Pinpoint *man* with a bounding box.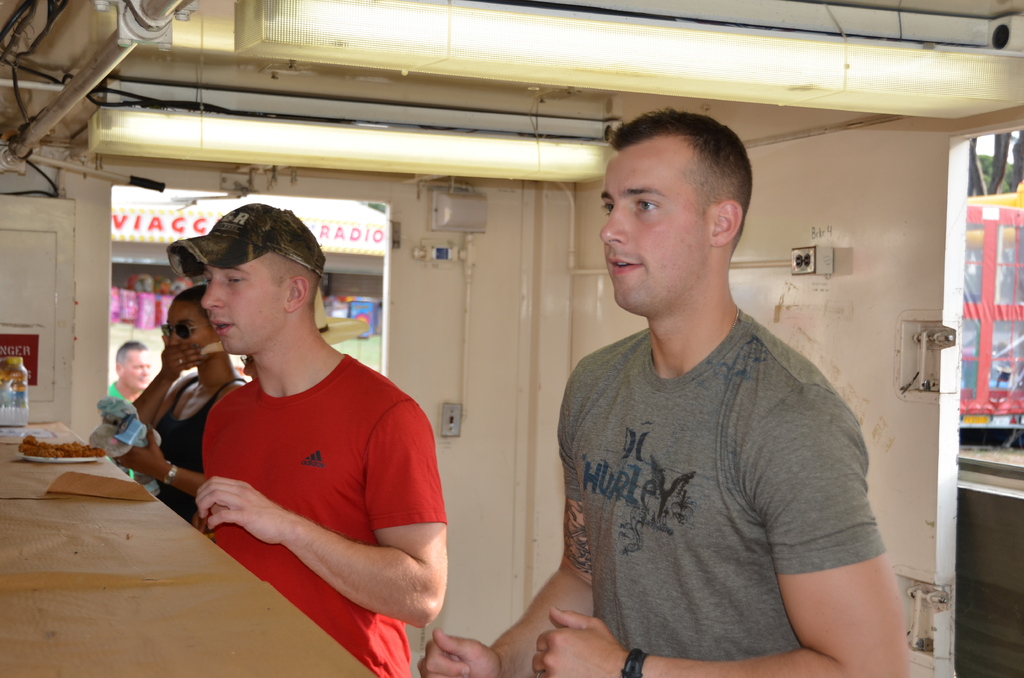
[107, 339, 154, 405].
